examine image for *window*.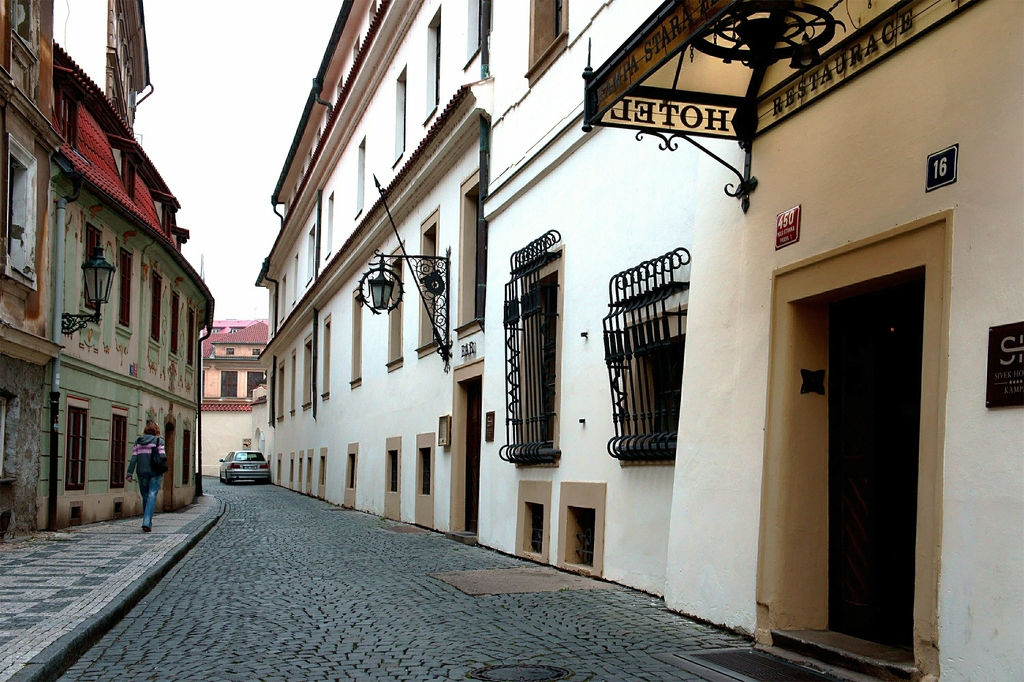
Examination result: (x1=349, y1=140, x2=365, y2=229).
